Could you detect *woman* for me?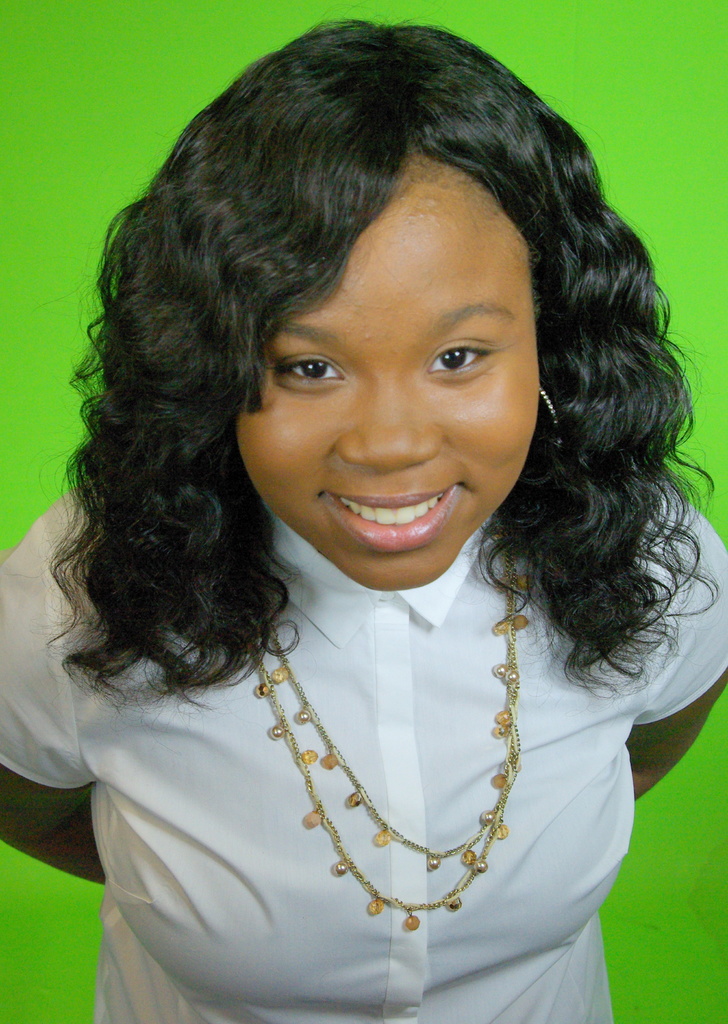
Detection result: 8 0 722 1023.
